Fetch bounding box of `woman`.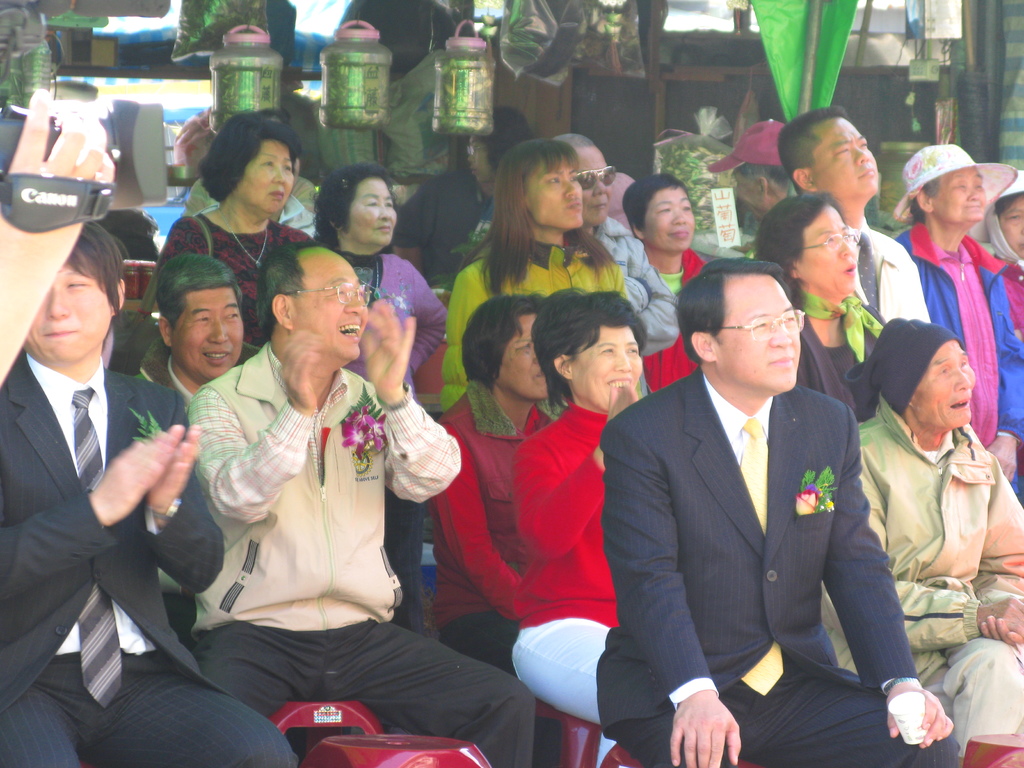
Bbox: 435:136:636:414.
